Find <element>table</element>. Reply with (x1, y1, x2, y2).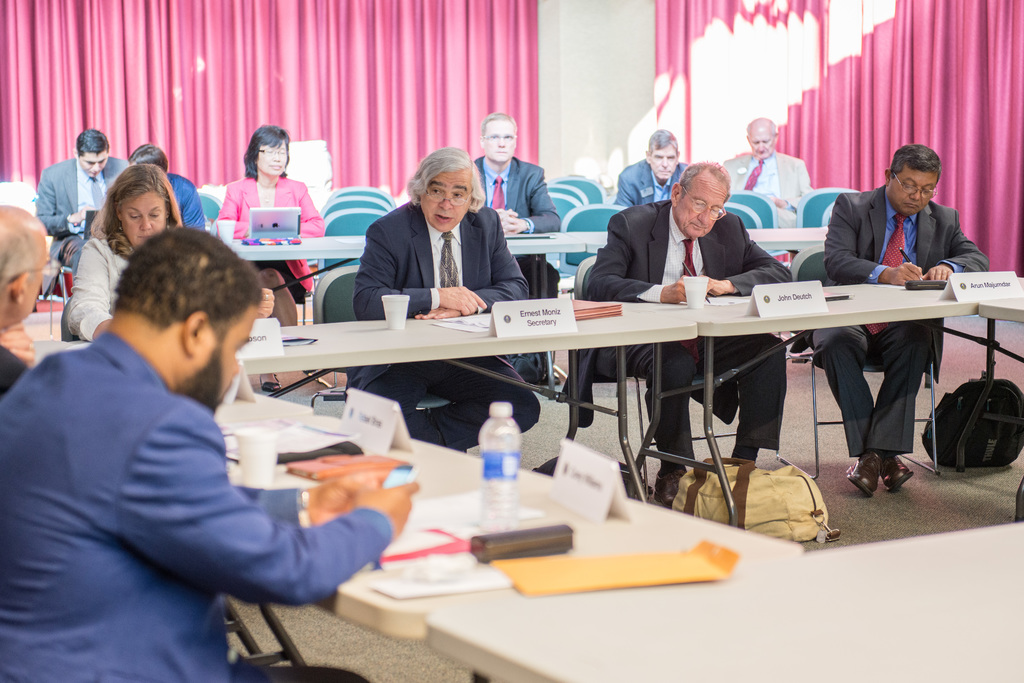
(927, 273, 1023, 524).
